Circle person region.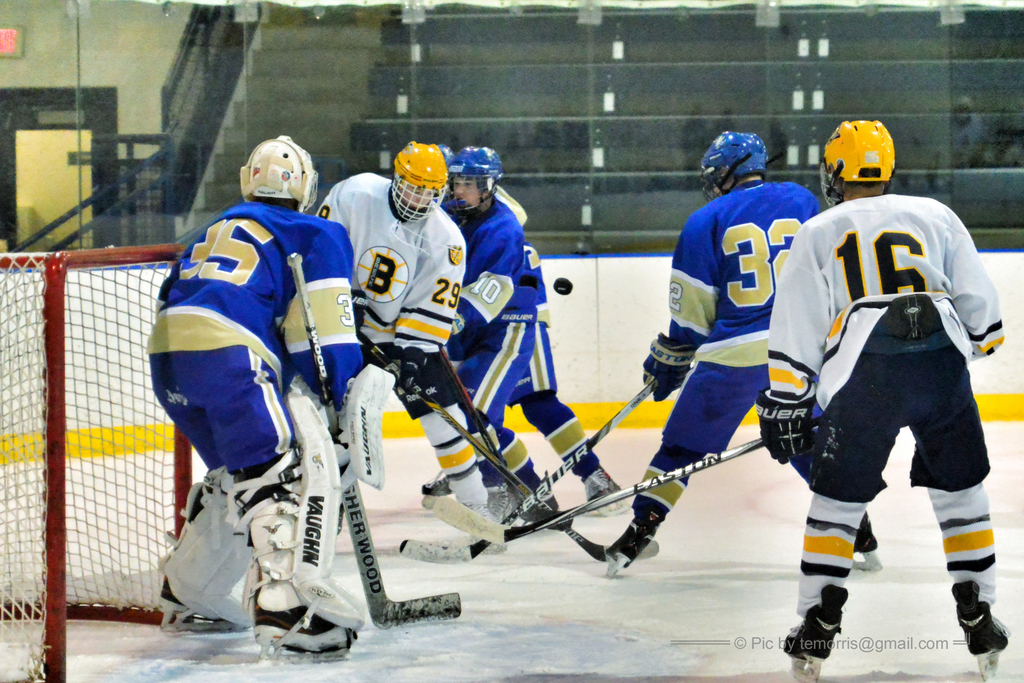
Region: BBox(147, 136, 397, 655).
